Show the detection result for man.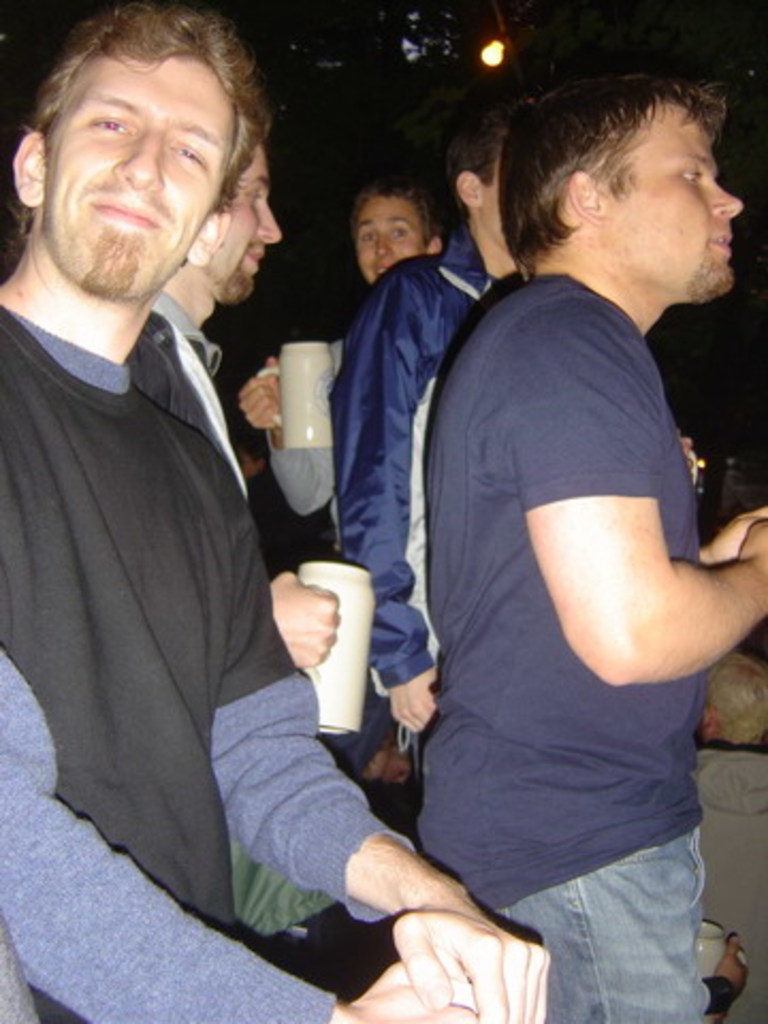
locate(233, 177, 442, 535).
